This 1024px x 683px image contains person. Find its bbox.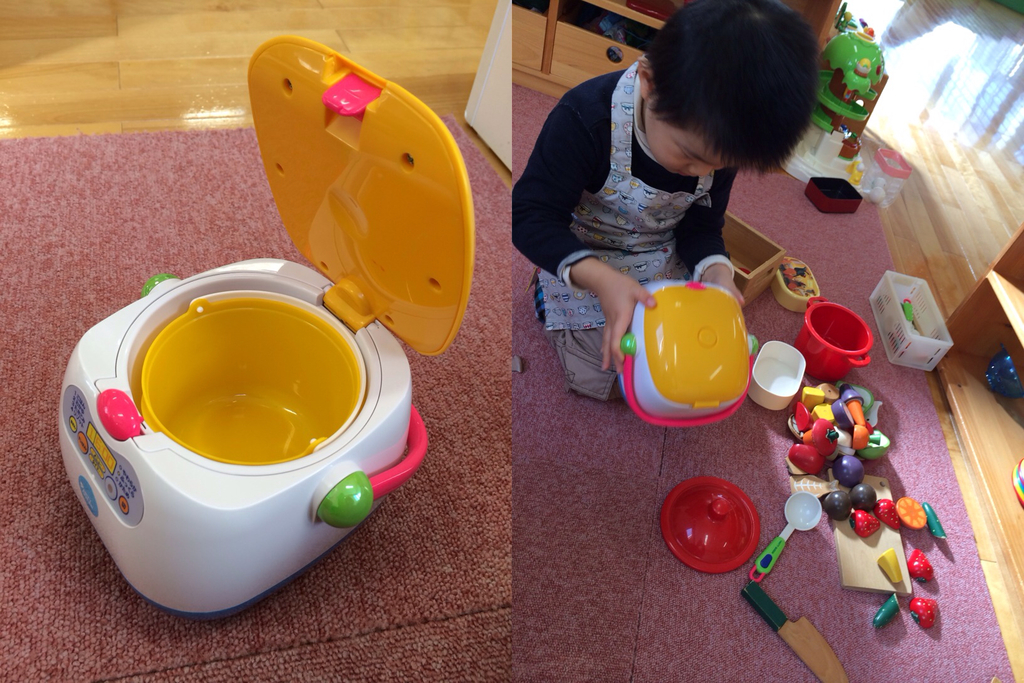
box=[511, 0, 818, 404].
